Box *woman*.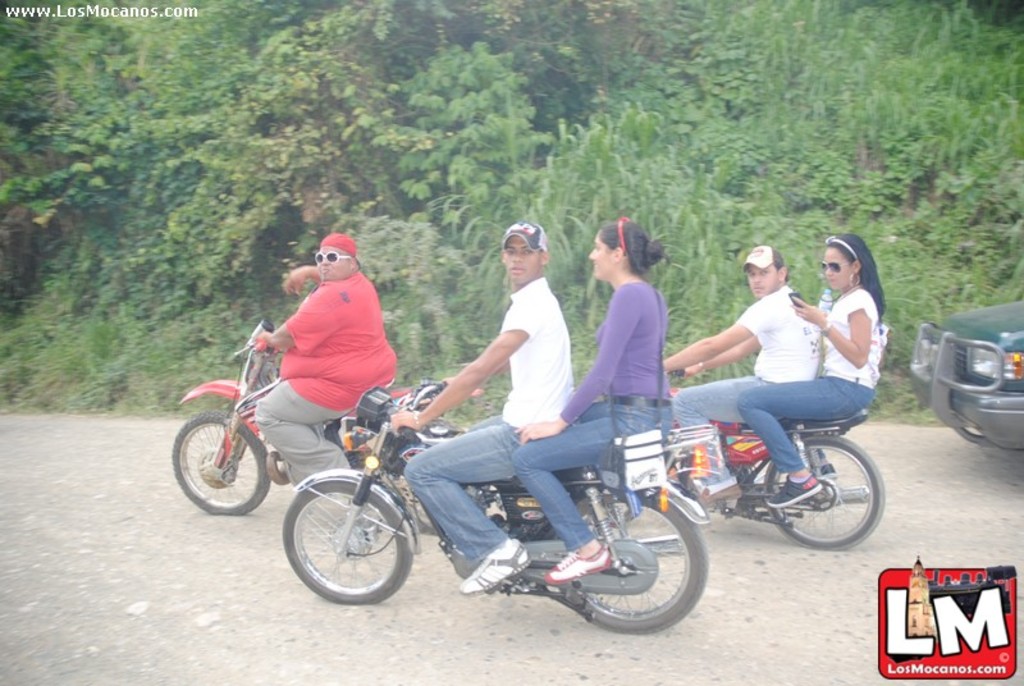
detection(735, 233, 886, 509).
